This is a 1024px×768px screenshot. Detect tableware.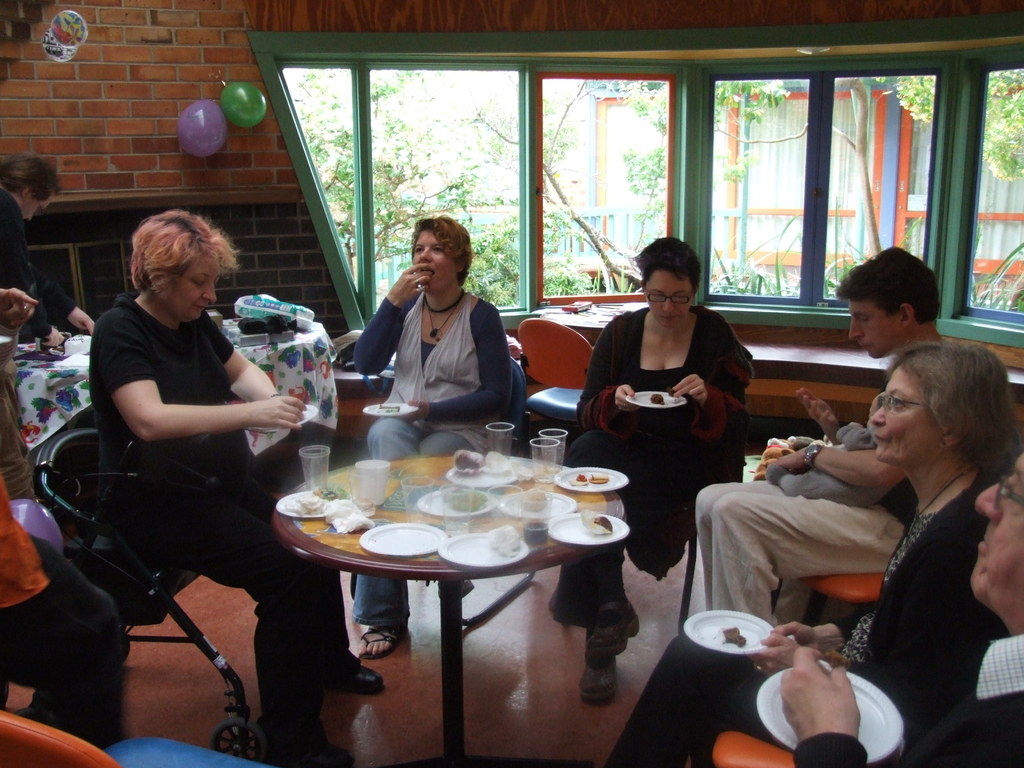
l=355, t=520, r=445, b=564.
